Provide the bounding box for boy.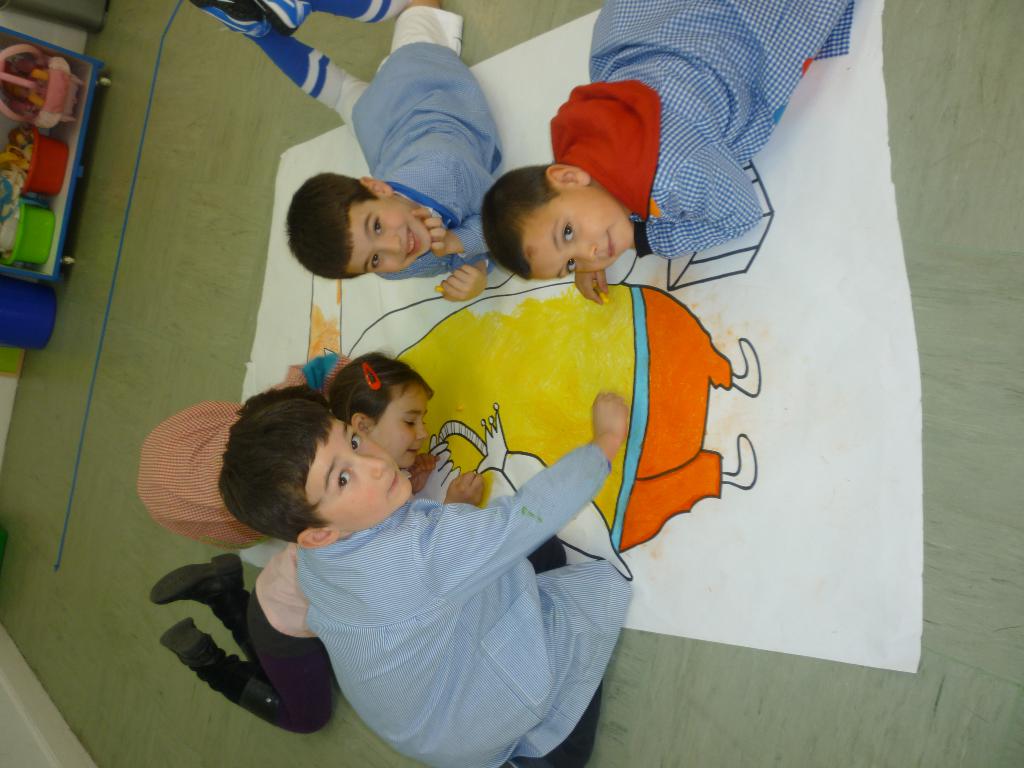
[175, 364, 632, 735].
